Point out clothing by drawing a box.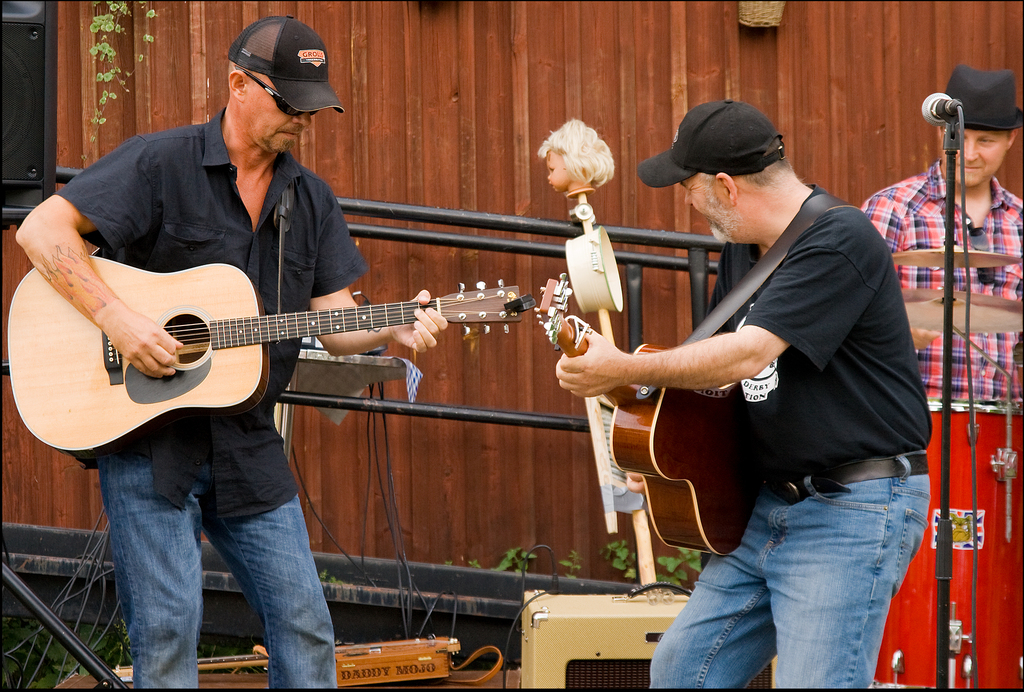
Rect(45, 101, 376, 686).
